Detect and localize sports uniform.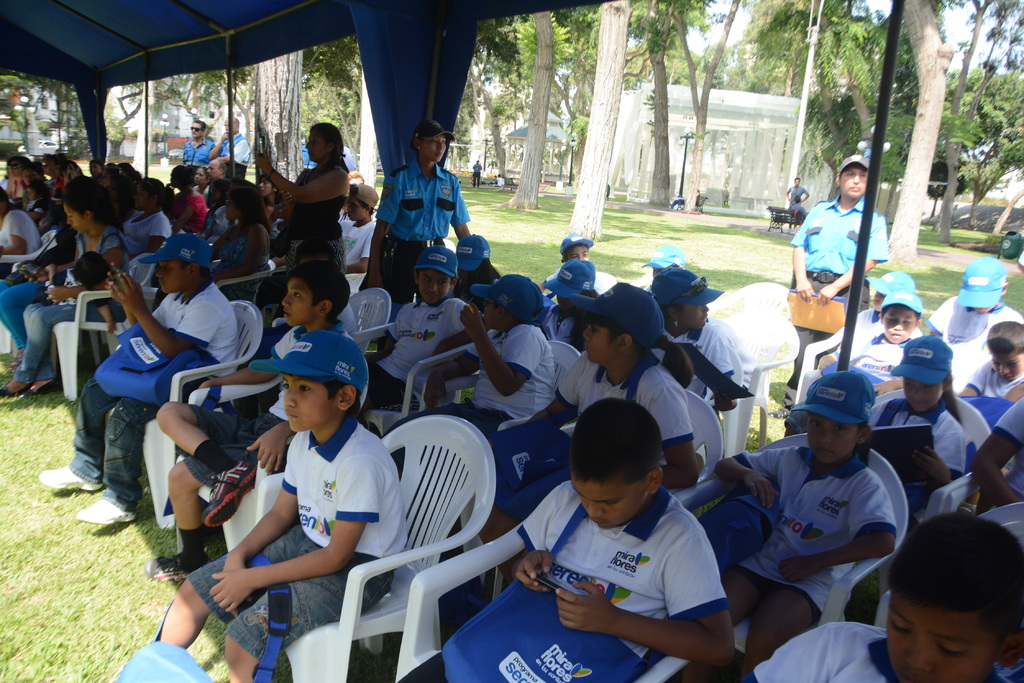
Localized at bbox=(419, 321, 547, 438).
